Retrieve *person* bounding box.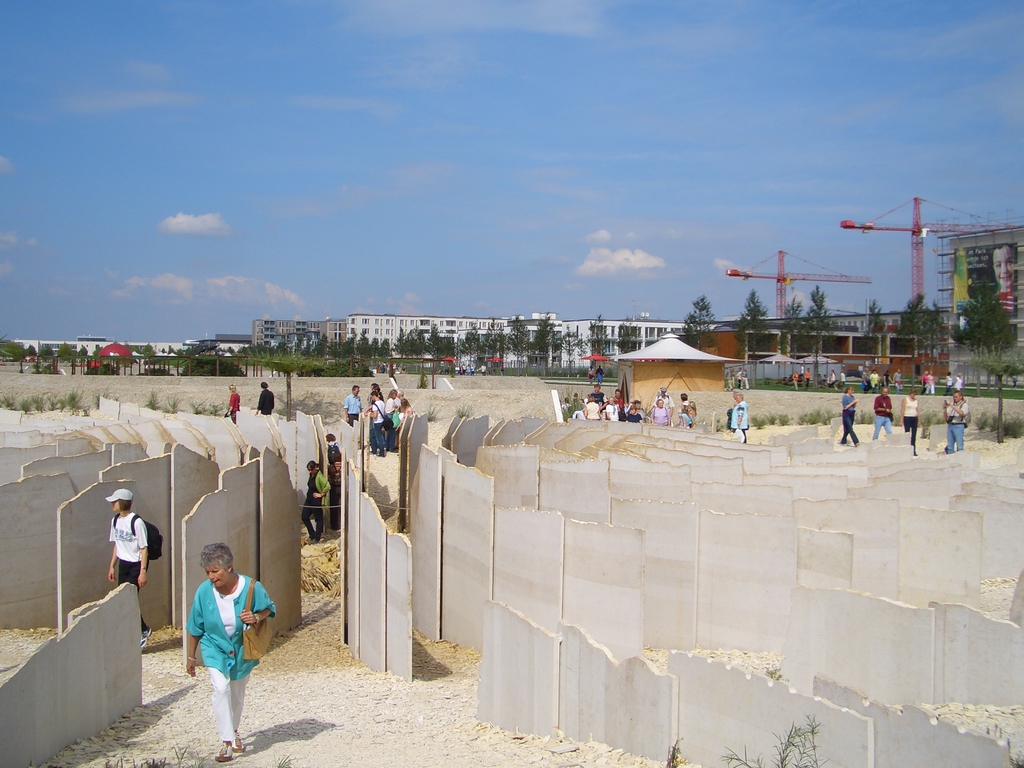
Bounding box: 106:483:149:653.
